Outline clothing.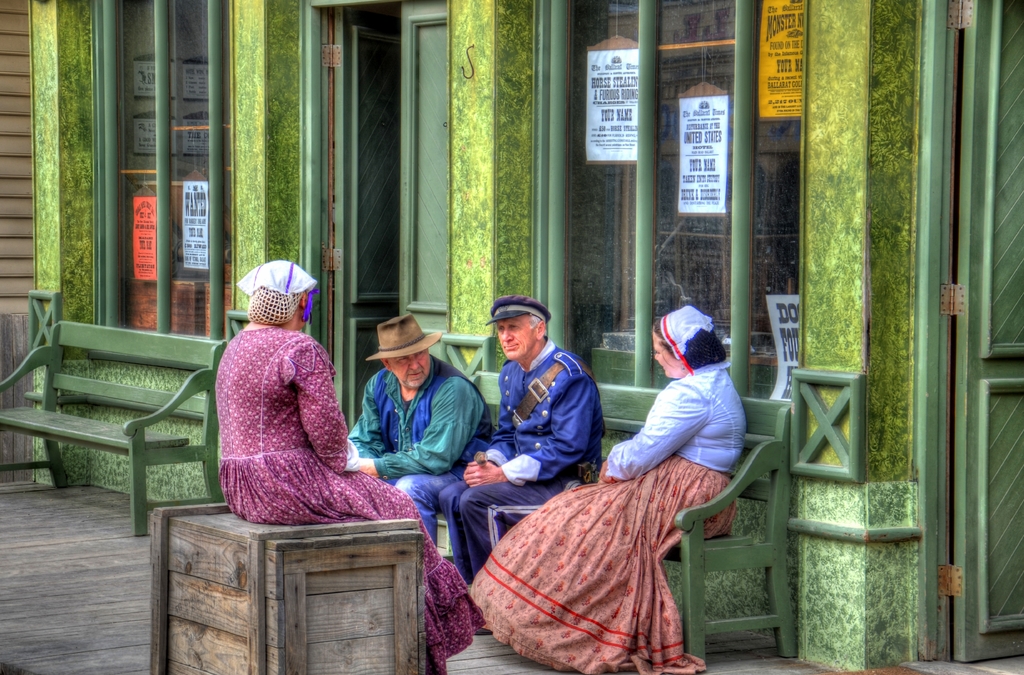
Outline: left=438, top=339, right=608, bottom=574.
